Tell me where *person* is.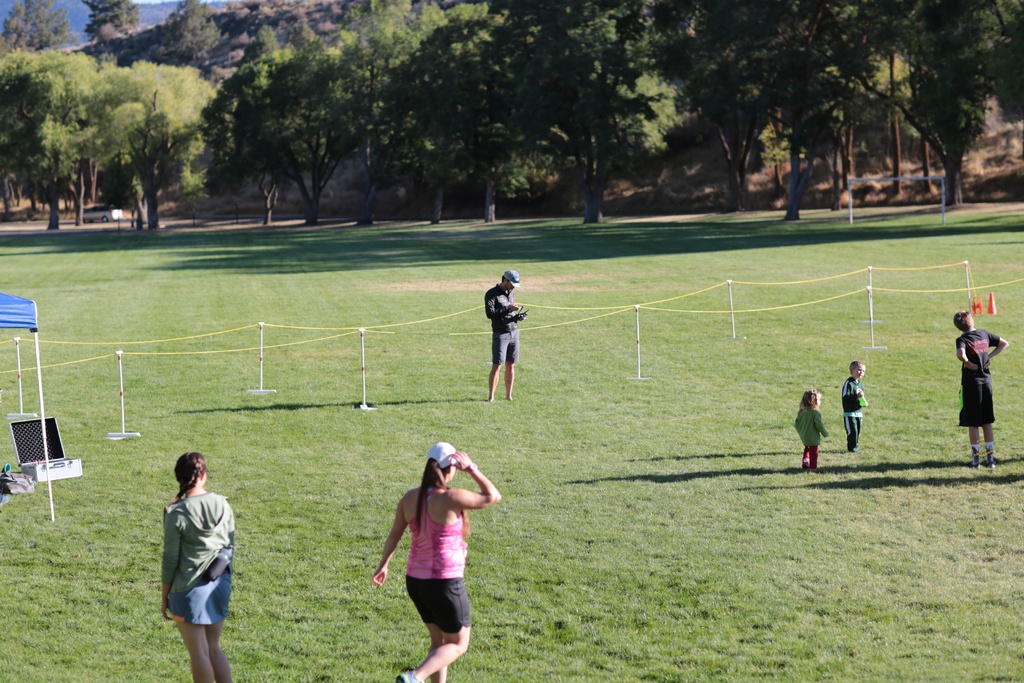
*person* is at left=788, top=389, right=829, bottom=468.
